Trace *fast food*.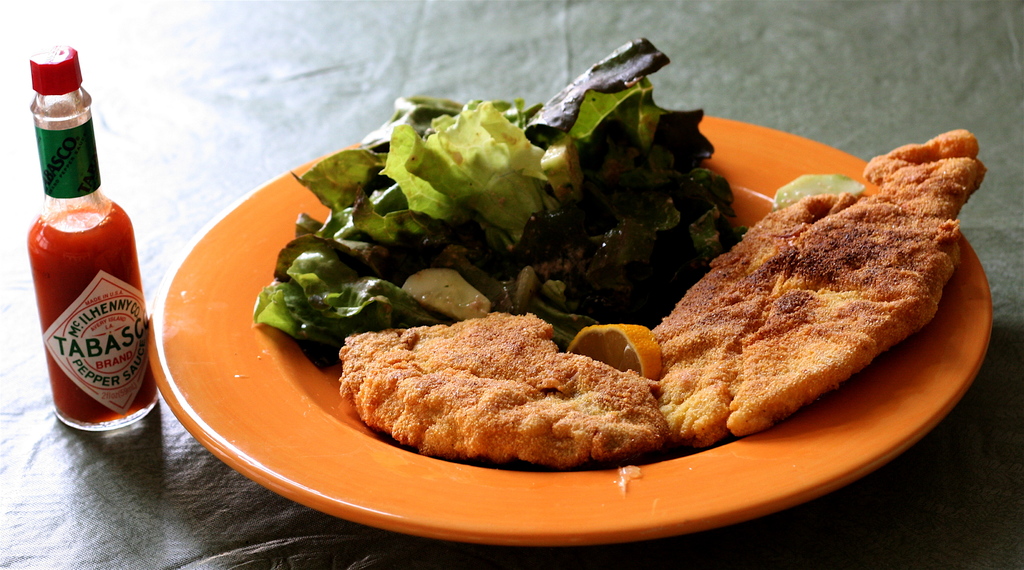
Traced to x1=640, y1=132, x2=997, y2=425.
